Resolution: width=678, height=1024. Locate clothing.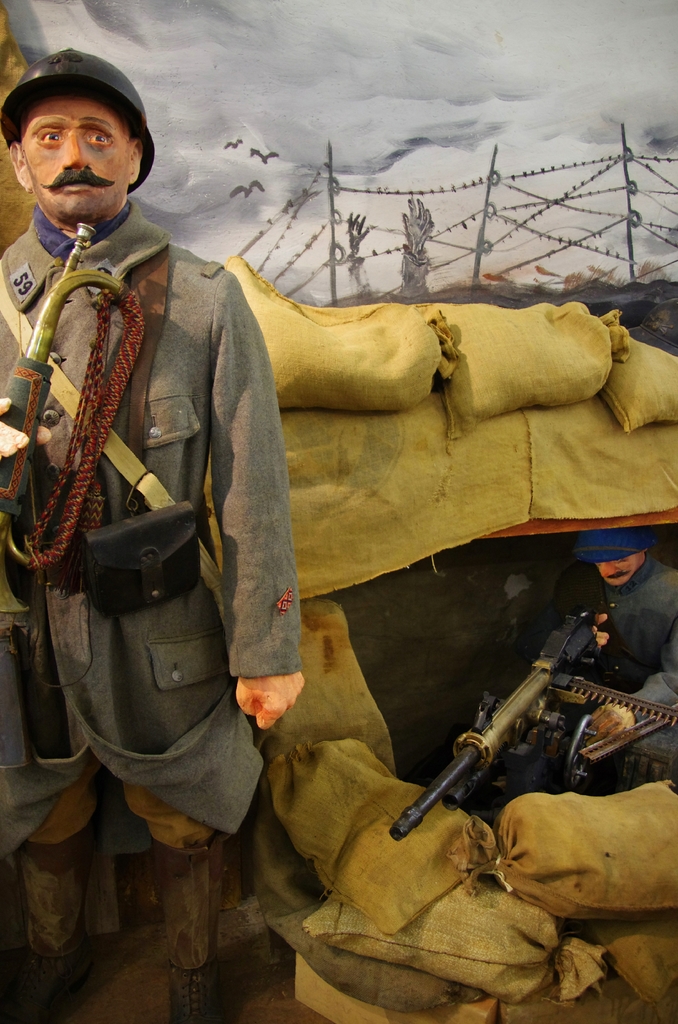
[left=547, top=545, right=677, bottom=804].
